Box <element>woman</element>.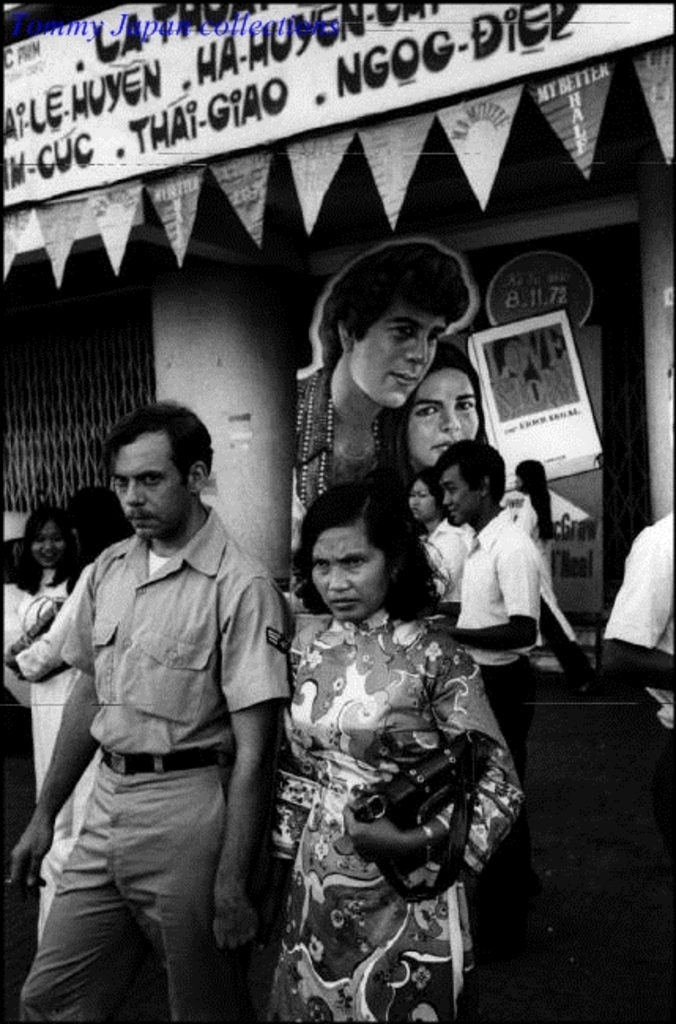
(0, 504, 71, 772).
